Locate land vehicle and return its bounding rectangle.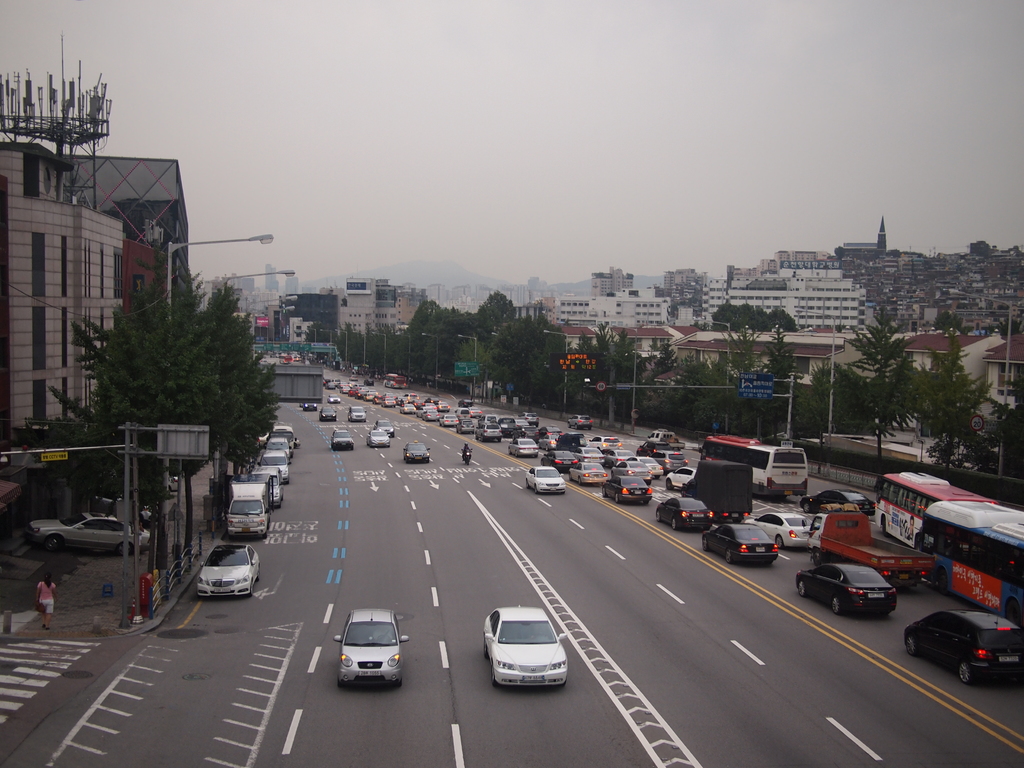
<bbox>419, 409, 424, 415</bbox>.
